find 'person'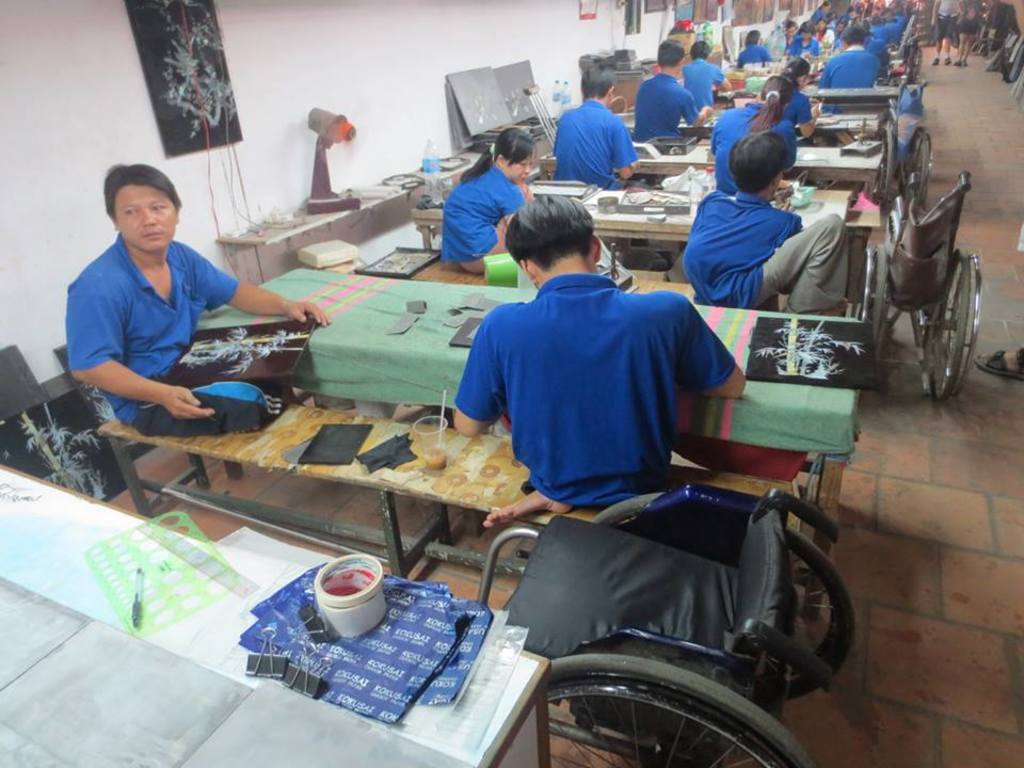
region(951, 0, 985, 62)
